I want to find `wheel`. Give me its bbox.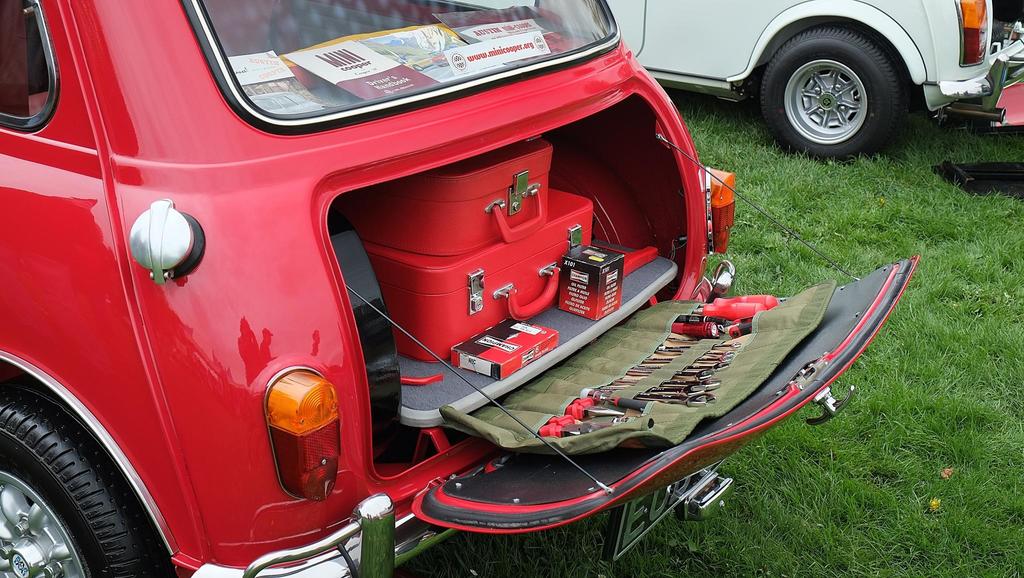
<region>12, 383, 136, 577</region>.
